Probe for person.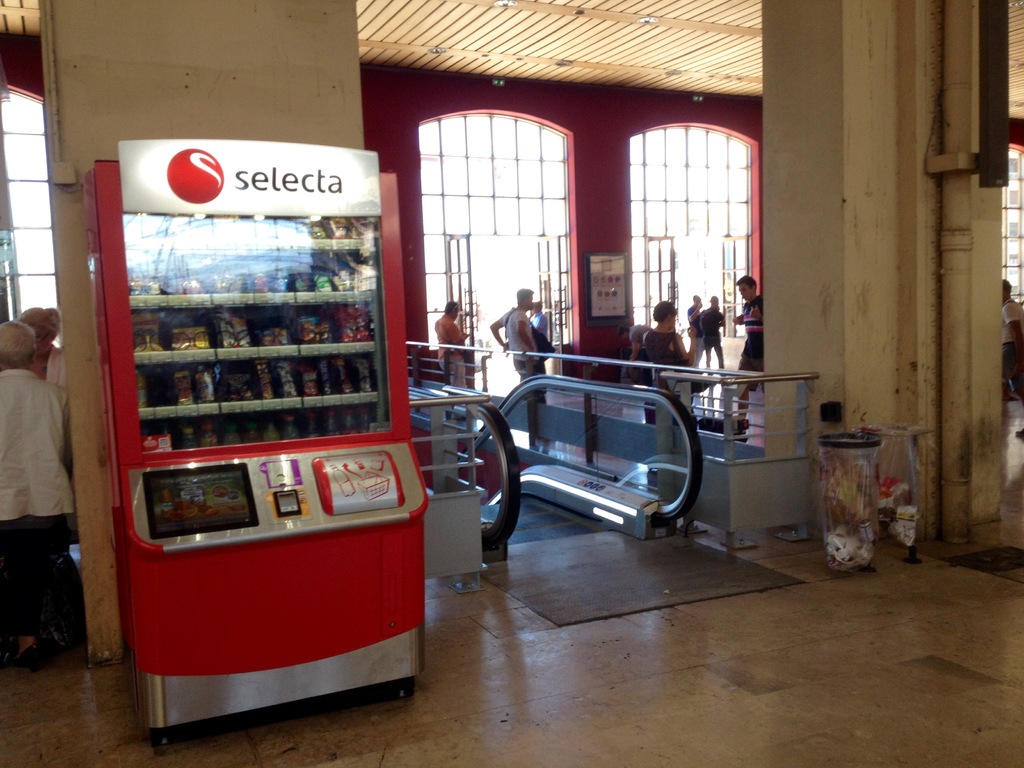
Probe result: {"left": 633, "top": 294, "right": 704, "bottom": 427}.
